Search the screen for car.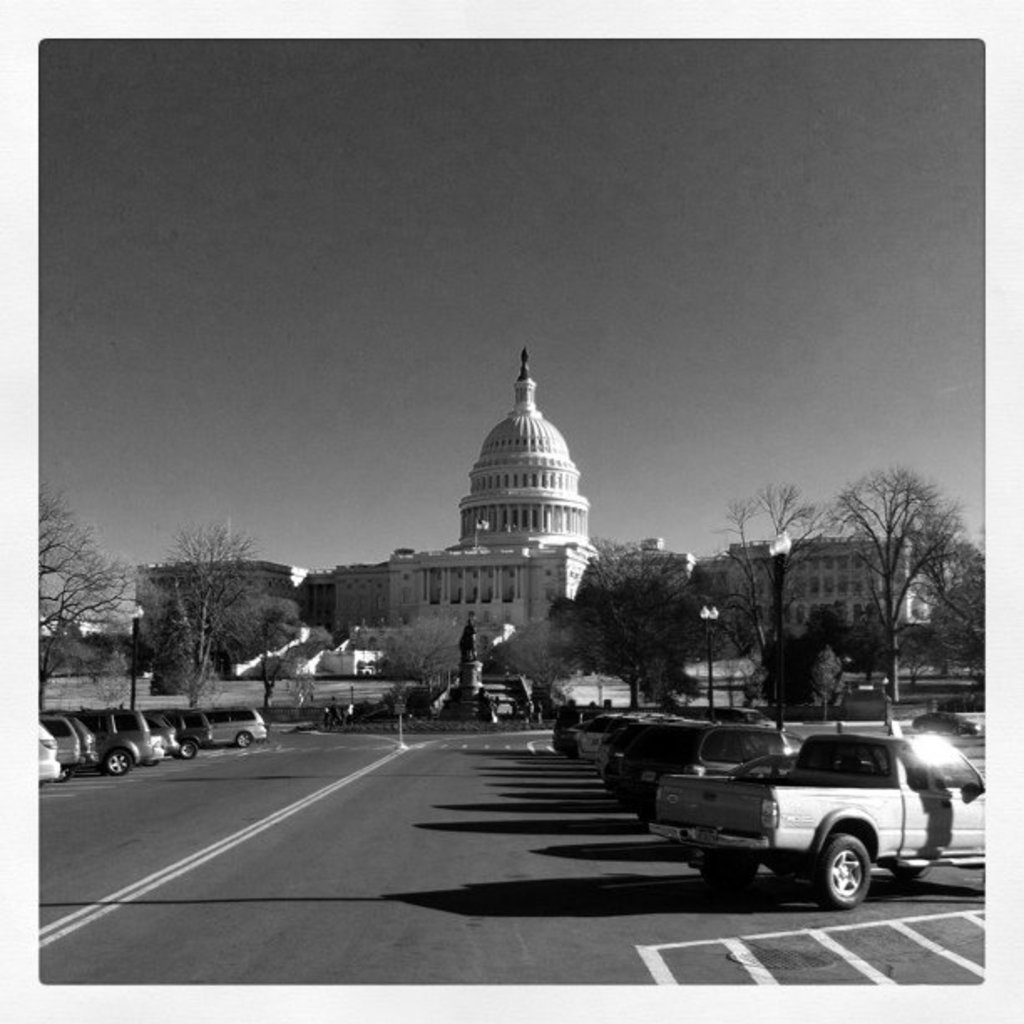
Found at {"left": 197, "top": 713, "right": 268, "bottom": 746}.
